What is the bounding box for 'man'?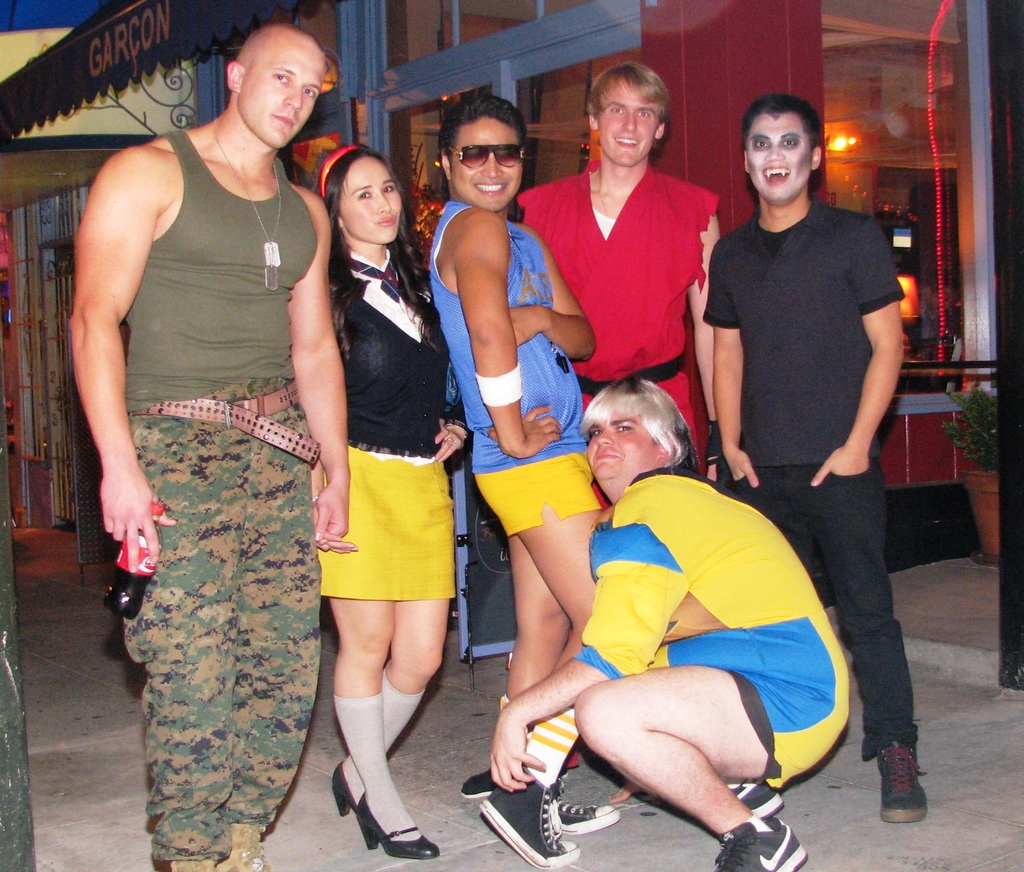
[524, 70, 718, 462].
